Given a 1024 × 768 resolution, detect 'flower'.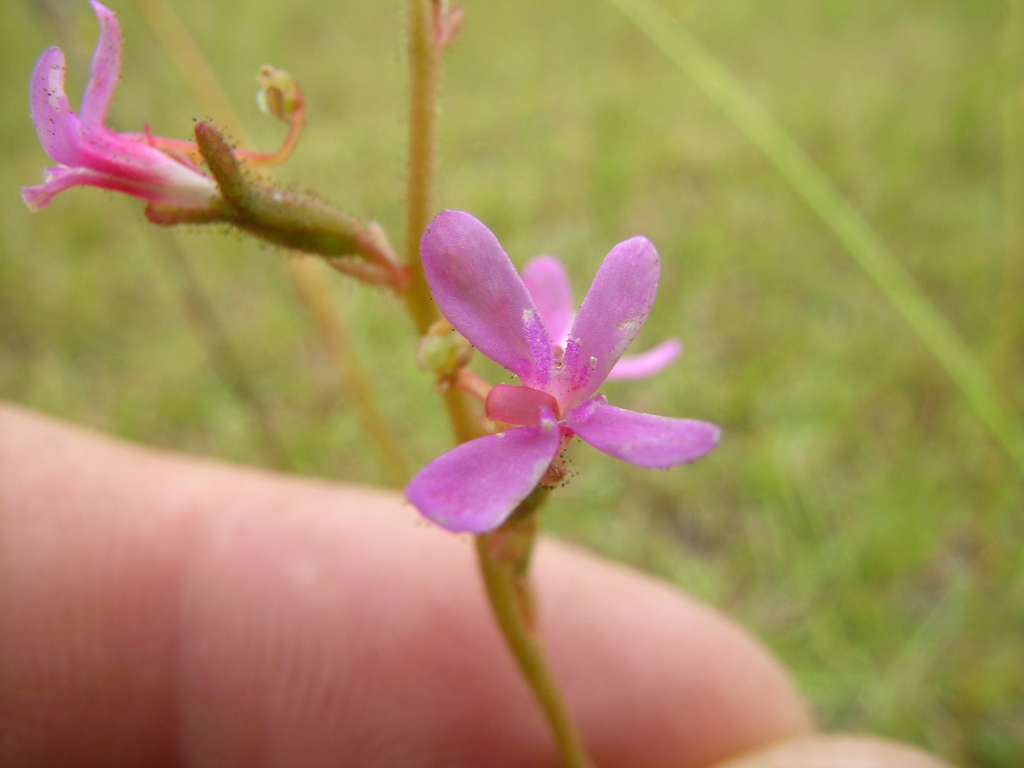
bbox=(390, 220, 700, 541).
